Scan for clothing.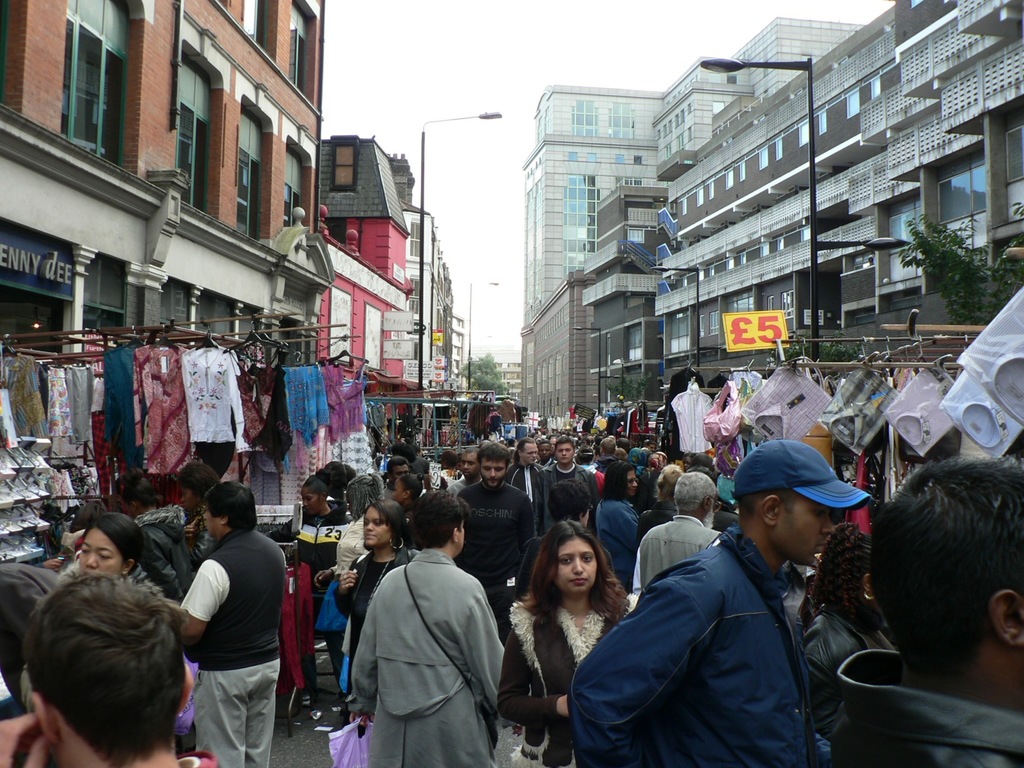
Scan result: <region>499, 458, 542, 515</region>.
